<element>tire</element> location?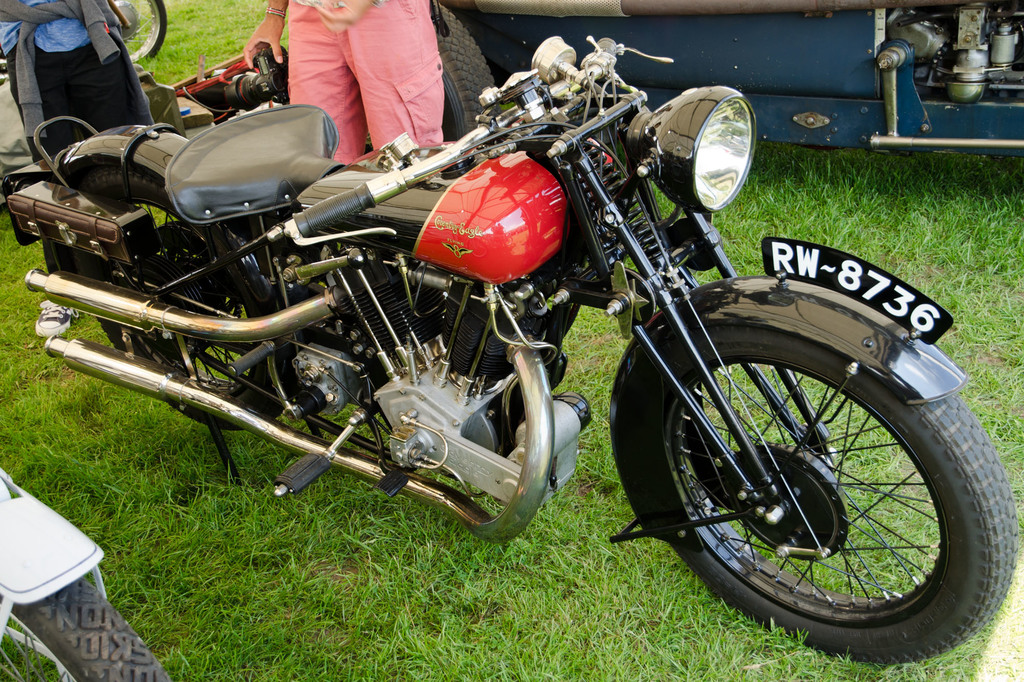
detection(364, 0, 496, 160)
